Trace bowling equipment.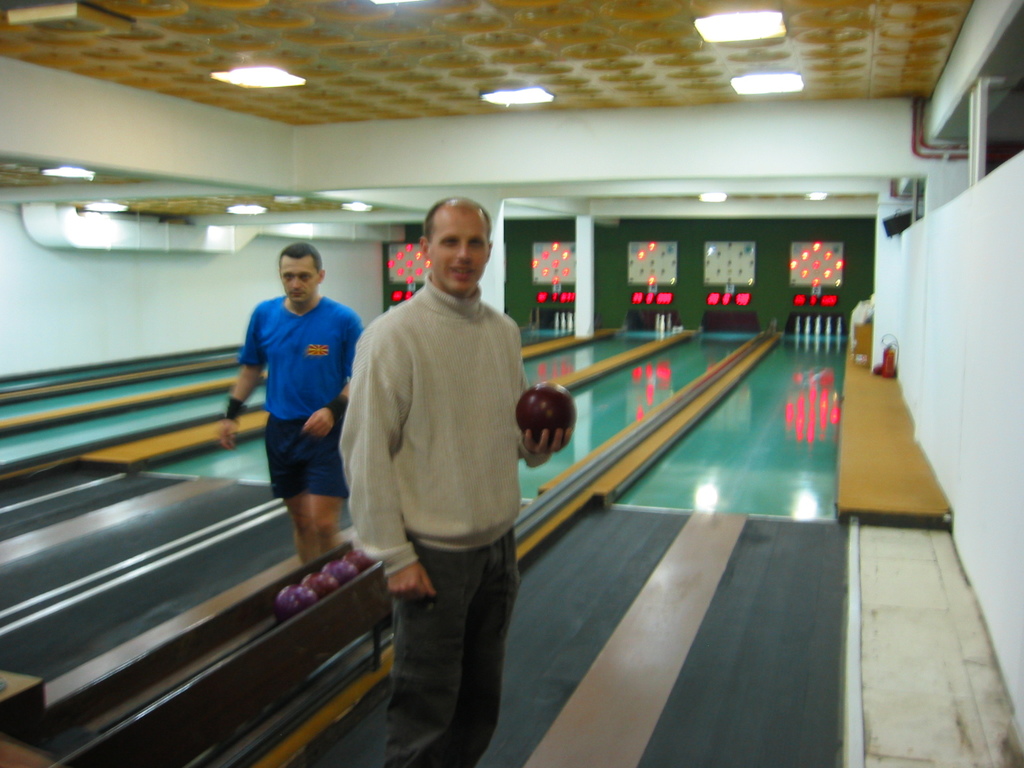
Traced to x1=815 y1=313 x2=826 y2=345.
